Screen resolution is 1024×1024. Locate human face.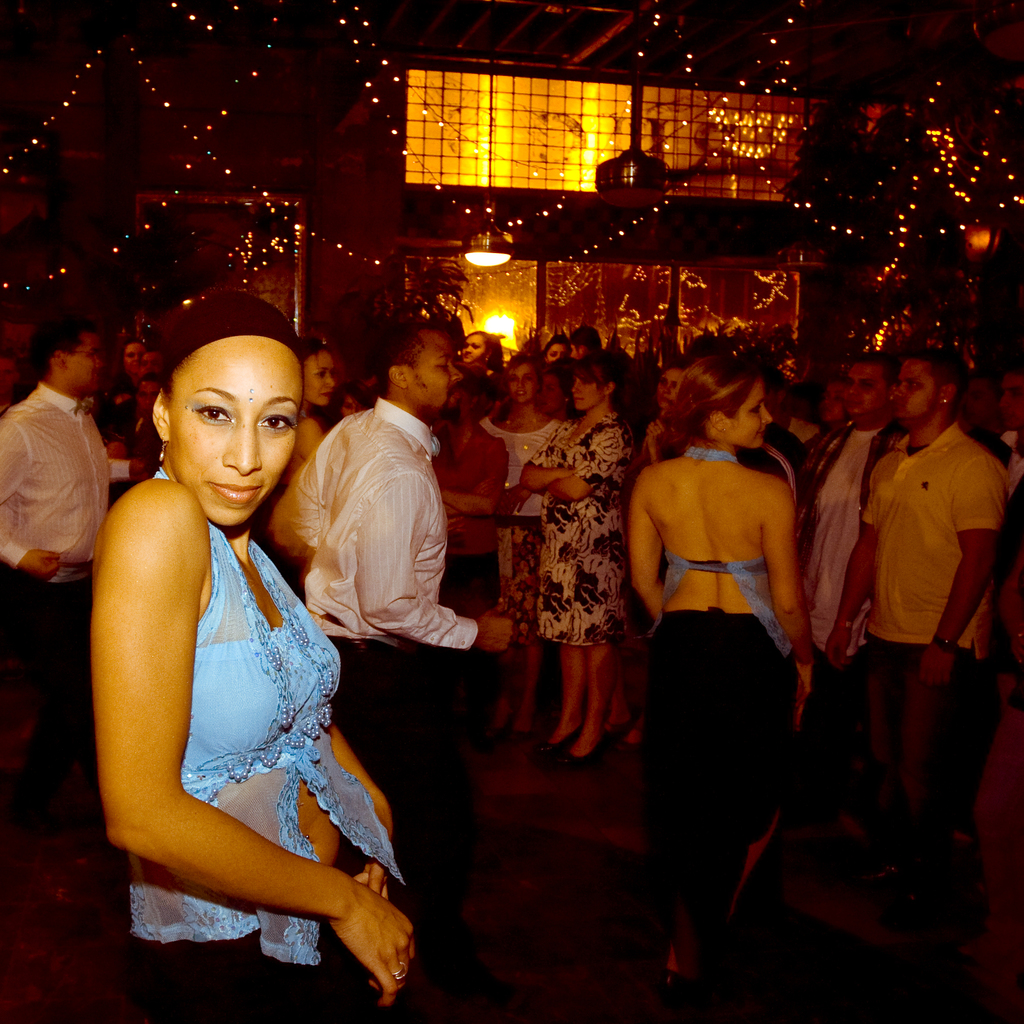
[x1=136, y1=377, x2=166, y2=405].
